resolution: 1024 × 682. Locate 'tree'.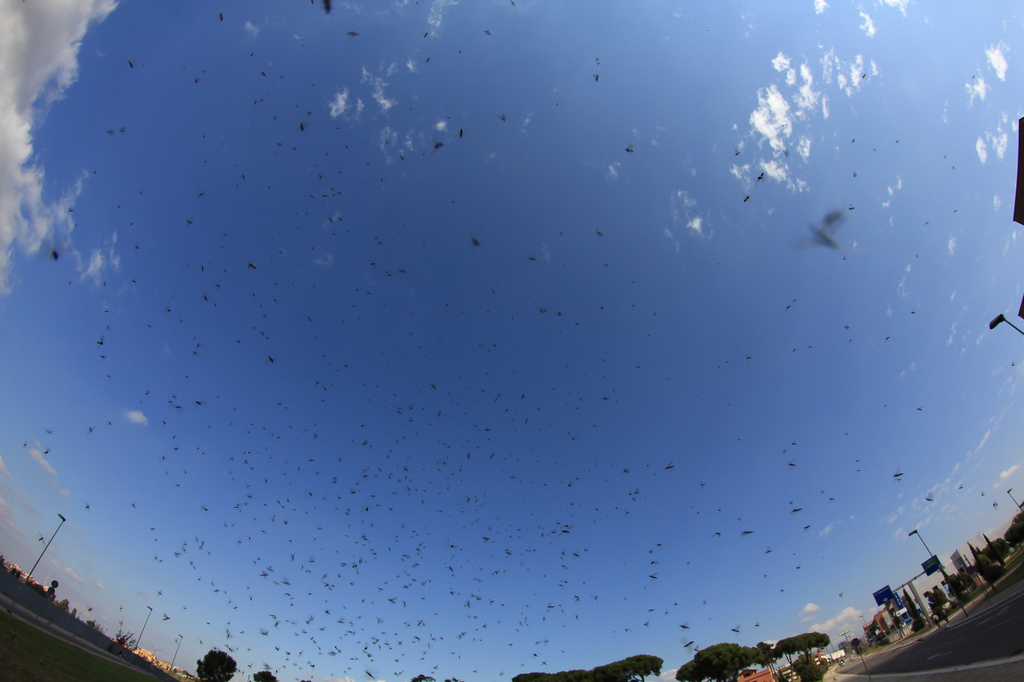
BBox(252, 670, 275, 681).
